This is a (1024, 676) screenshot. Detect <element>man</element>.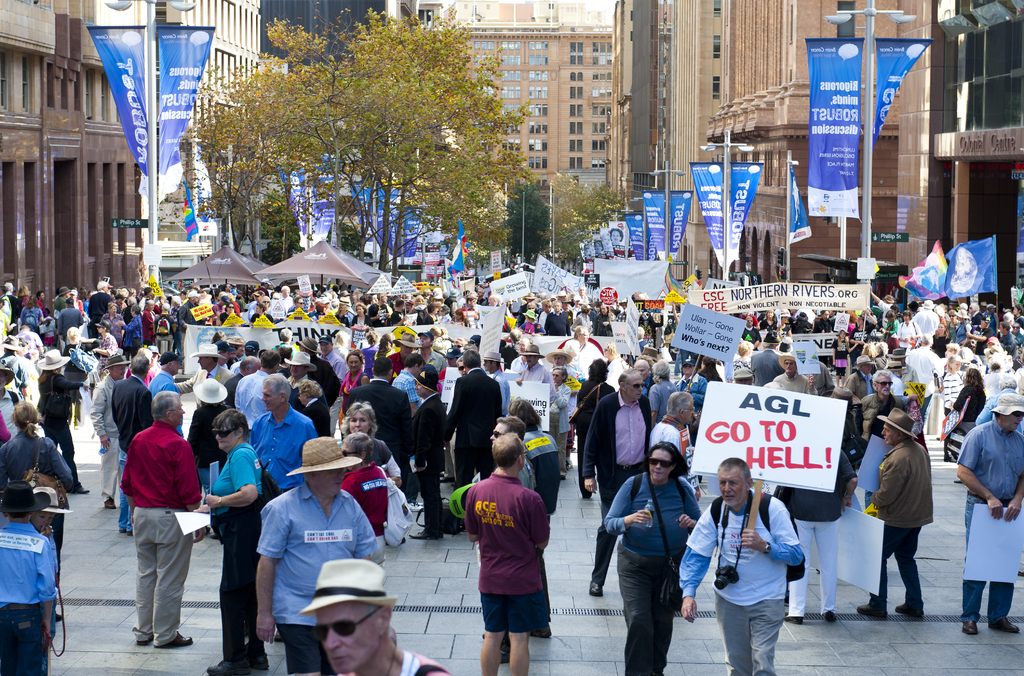
(x1=255, y1=439, x2=376, y2=675).
